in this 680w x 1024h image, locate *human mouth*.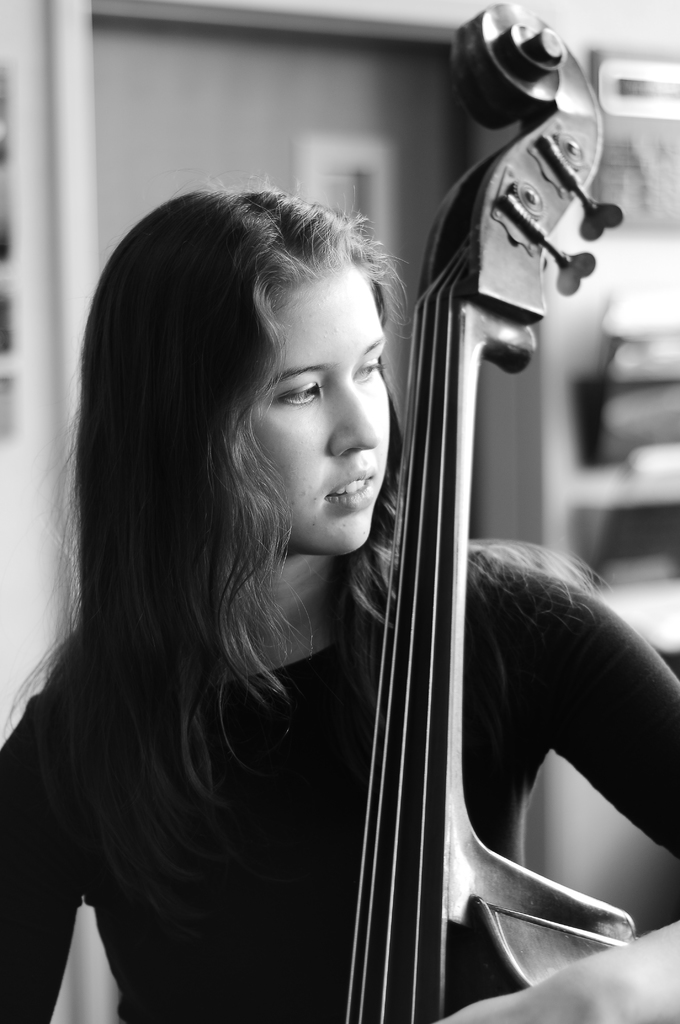
Bounding box: <bbox>330, 461, 388, 507</bbox>.
